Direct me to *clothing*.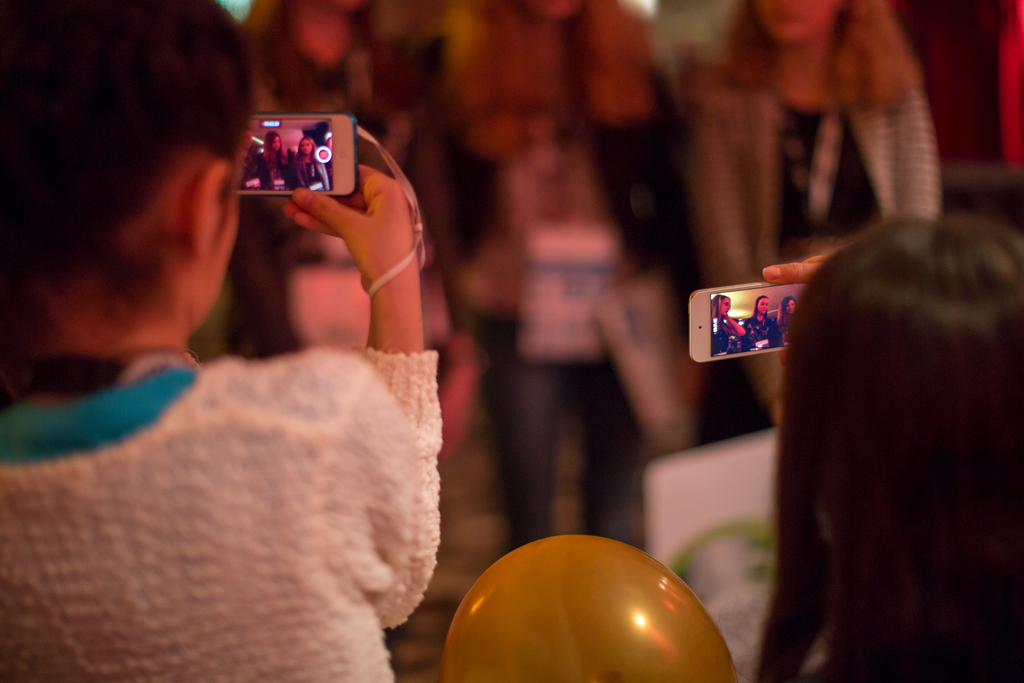
Direction: l=680, t=80, r=943, b=465.
